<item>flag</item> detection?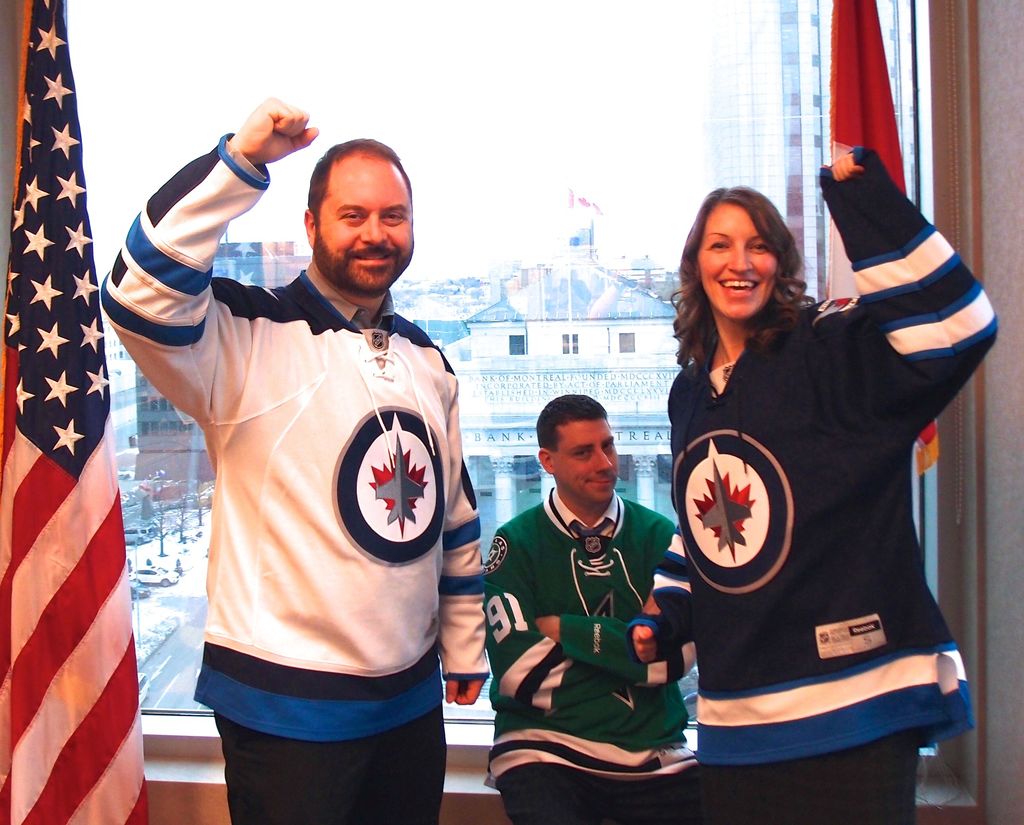
x1=0 y1=0 x2=146 y2=824
